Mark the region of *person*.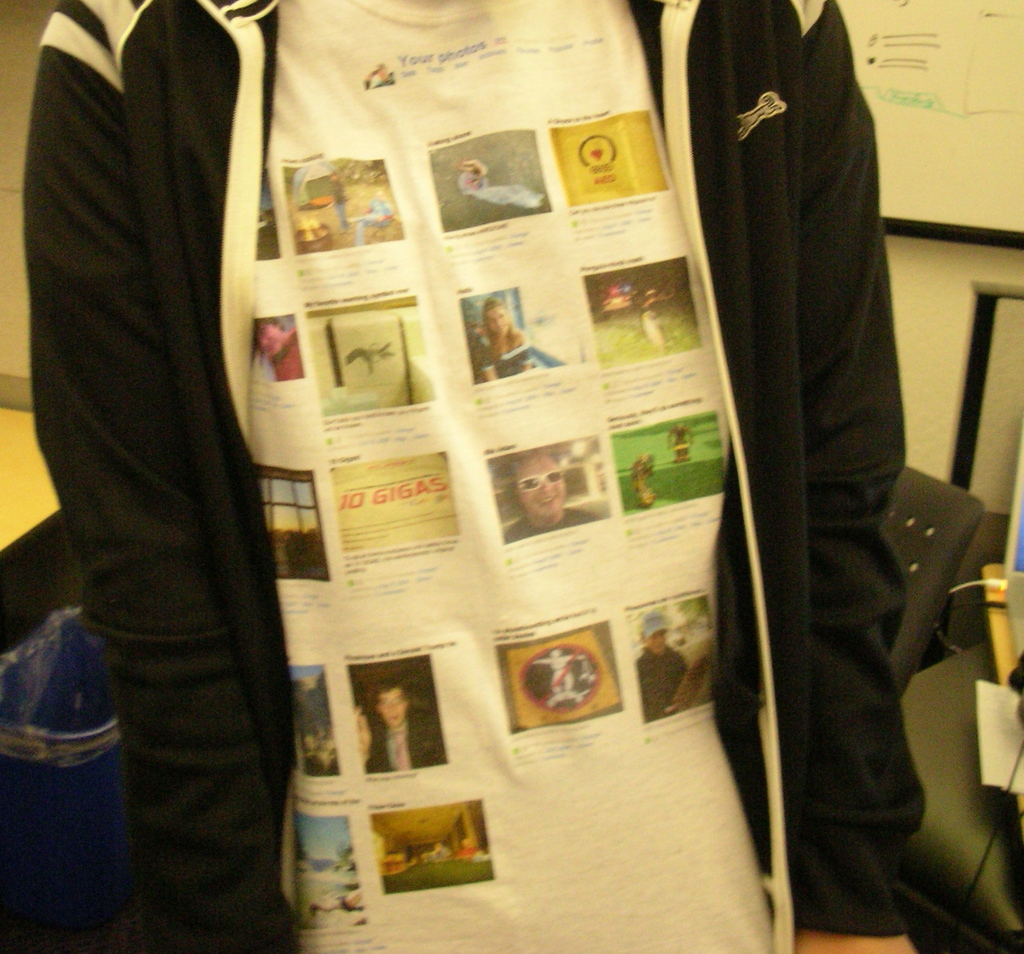
Region: 358, 676, 445, 766.
